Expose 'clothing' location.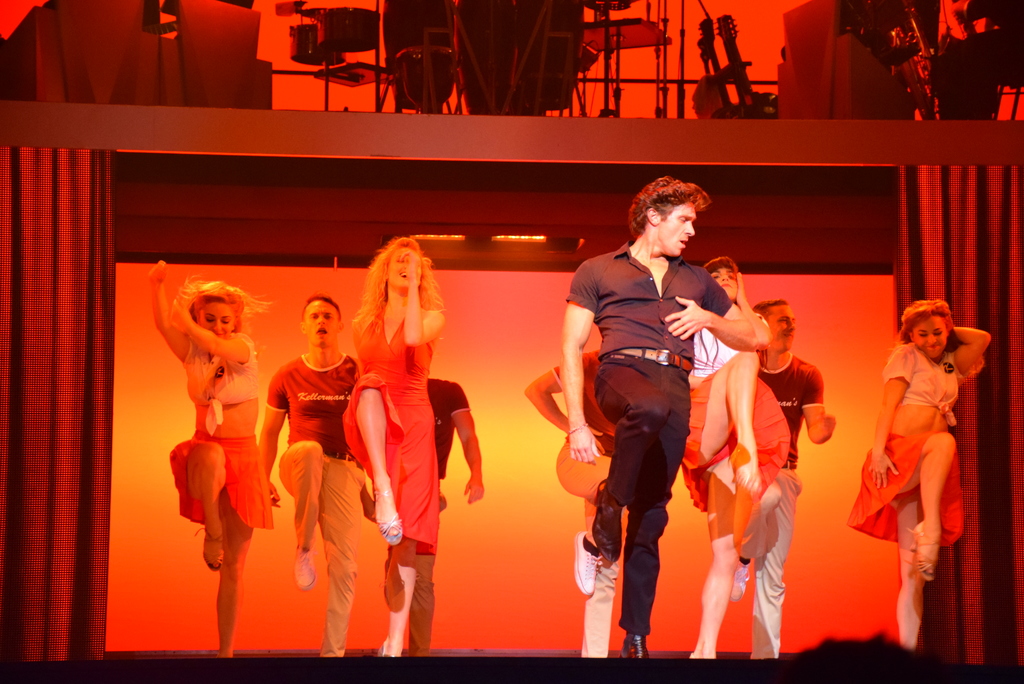
Exposed at bbox(845, 342, 955, 552).
